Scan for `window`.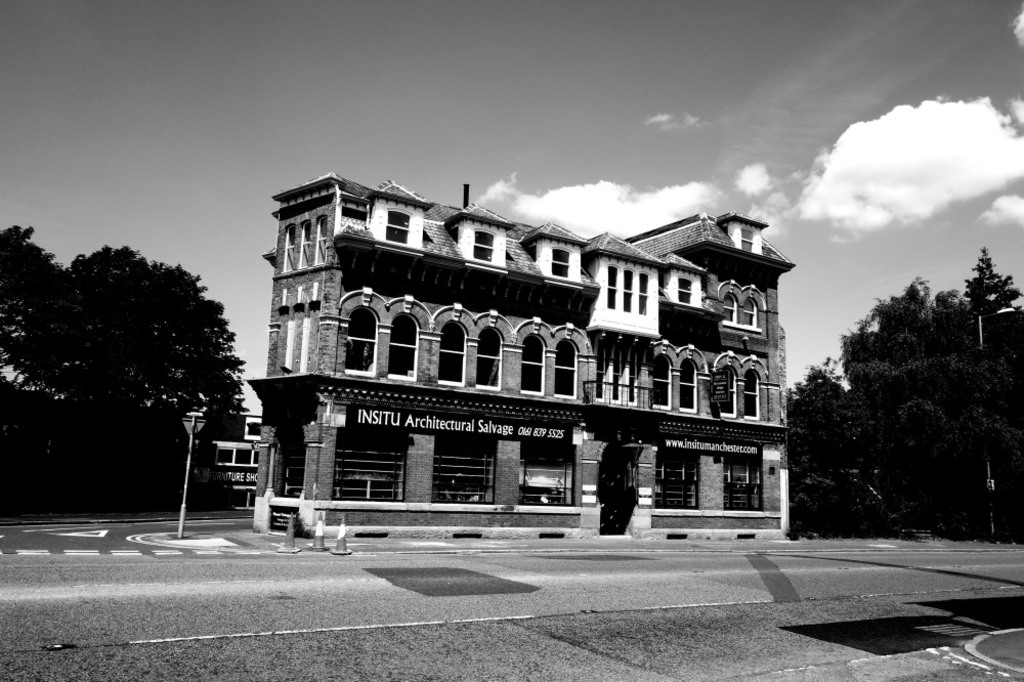
Scan result: left=551, top=338, right=573, bottom=398.
